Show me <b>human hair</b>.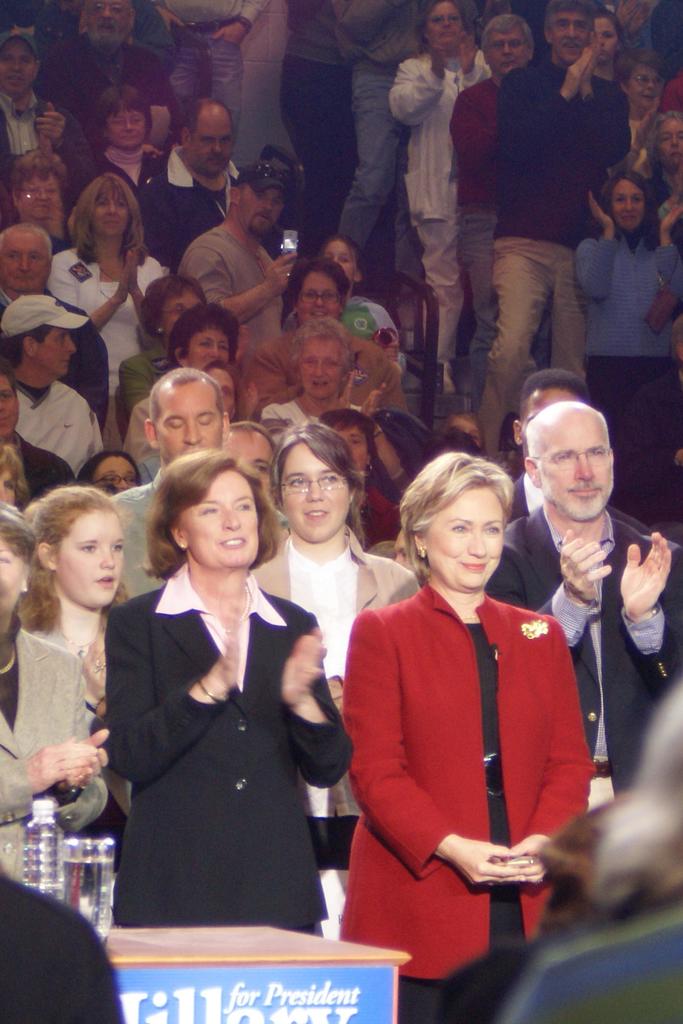
<b>human hair</b> is here: 28/483/127/588.
